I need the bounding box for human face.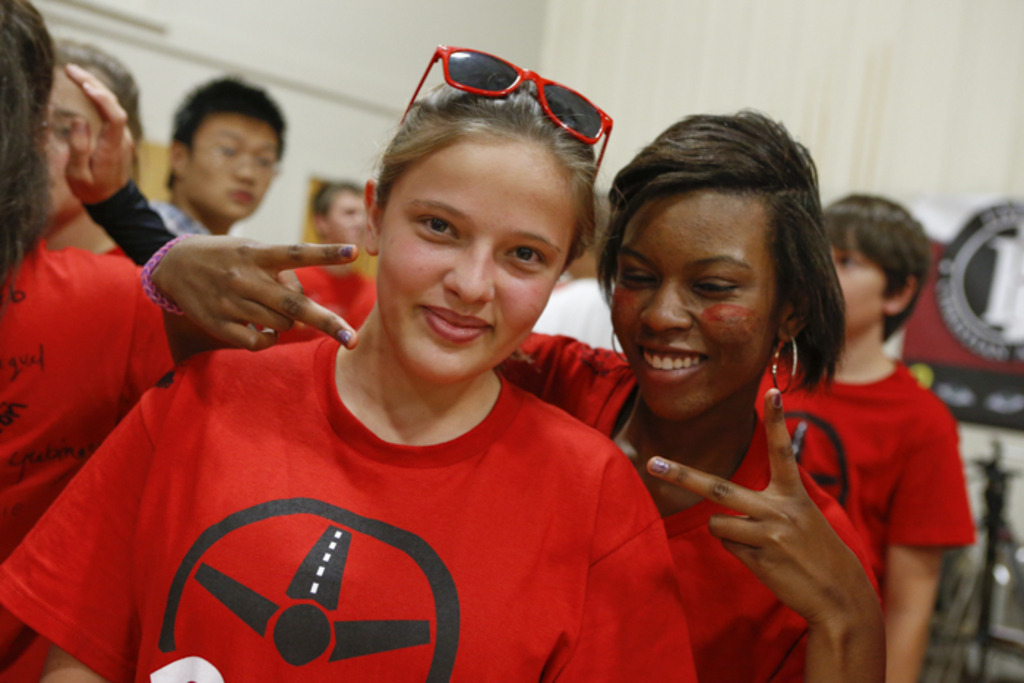
Here it is: region(376, 139, 576, 389).
